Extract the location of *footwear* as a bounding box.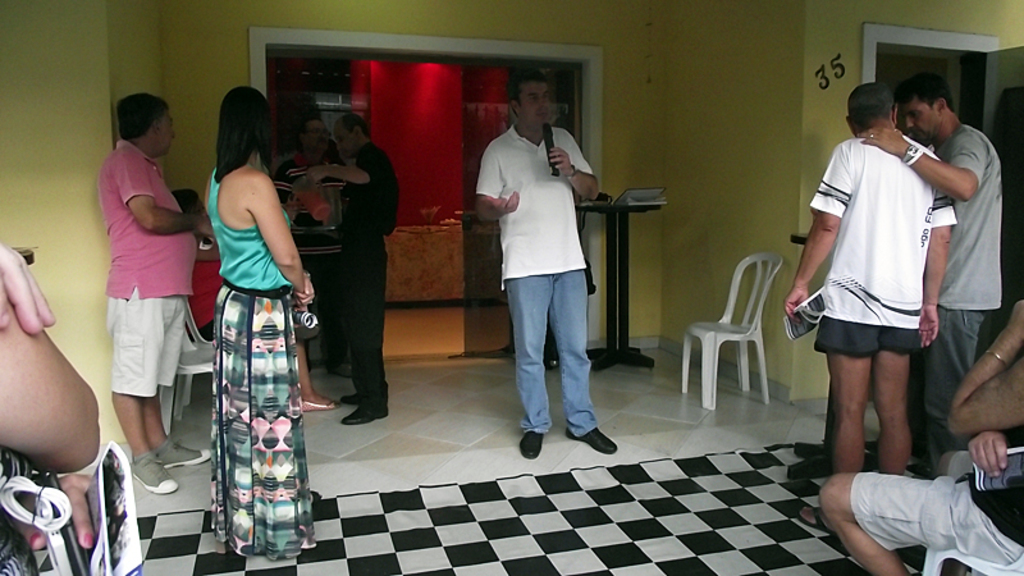
region(127, 451, 182, 492).
